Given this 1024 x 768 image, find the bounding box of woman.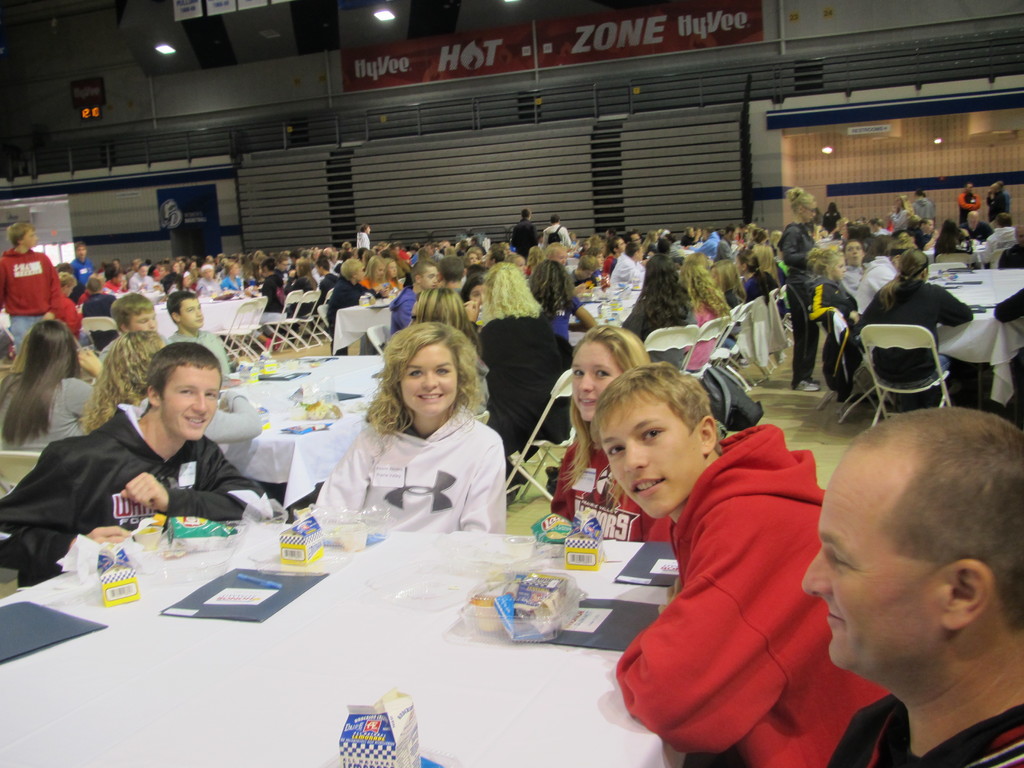
box(545, 325, 672, 542).
